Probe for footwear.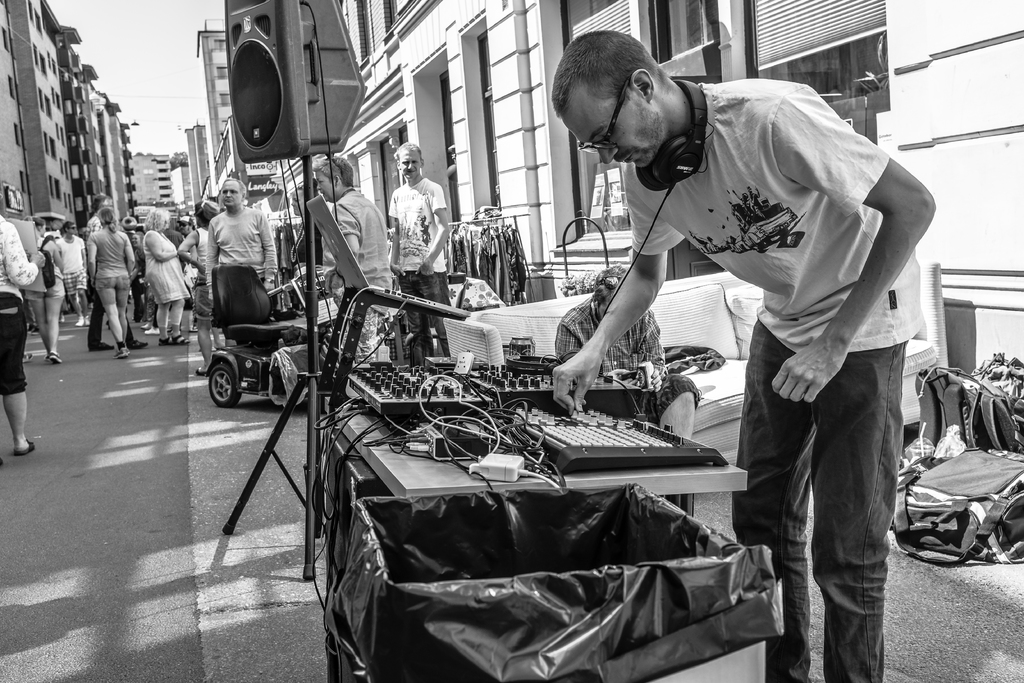
Probe result: region(91, 340, 113, 352).
